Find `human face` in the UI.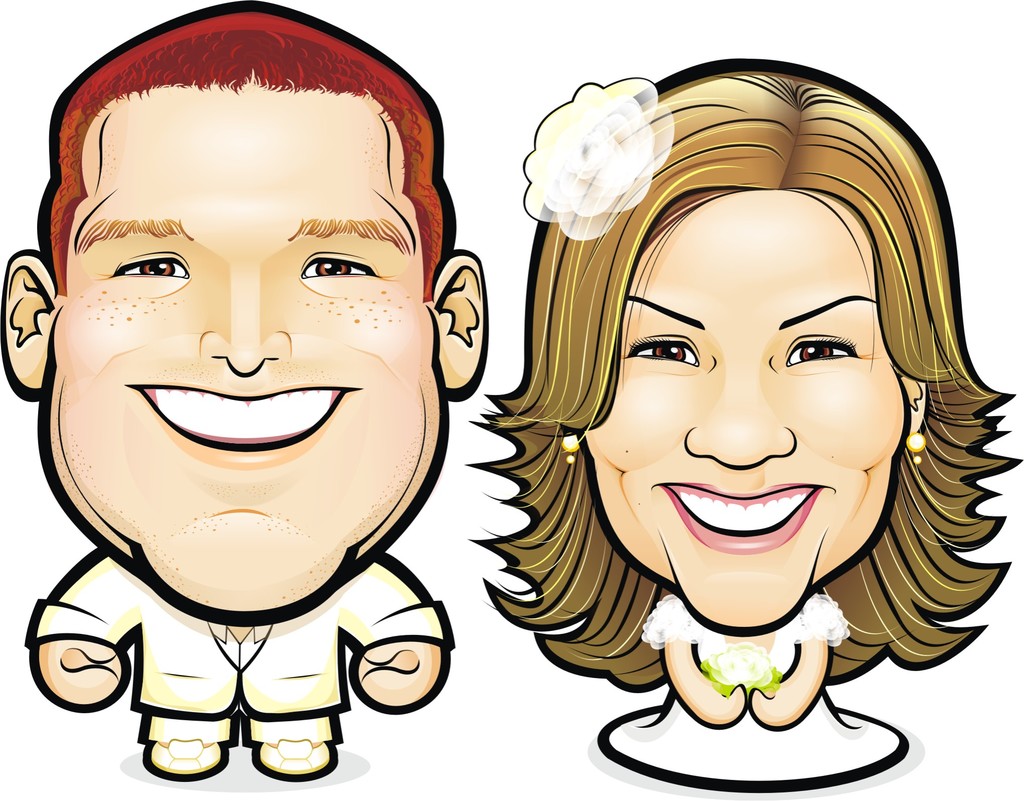
UI element at 588, 198, 905, 627.
